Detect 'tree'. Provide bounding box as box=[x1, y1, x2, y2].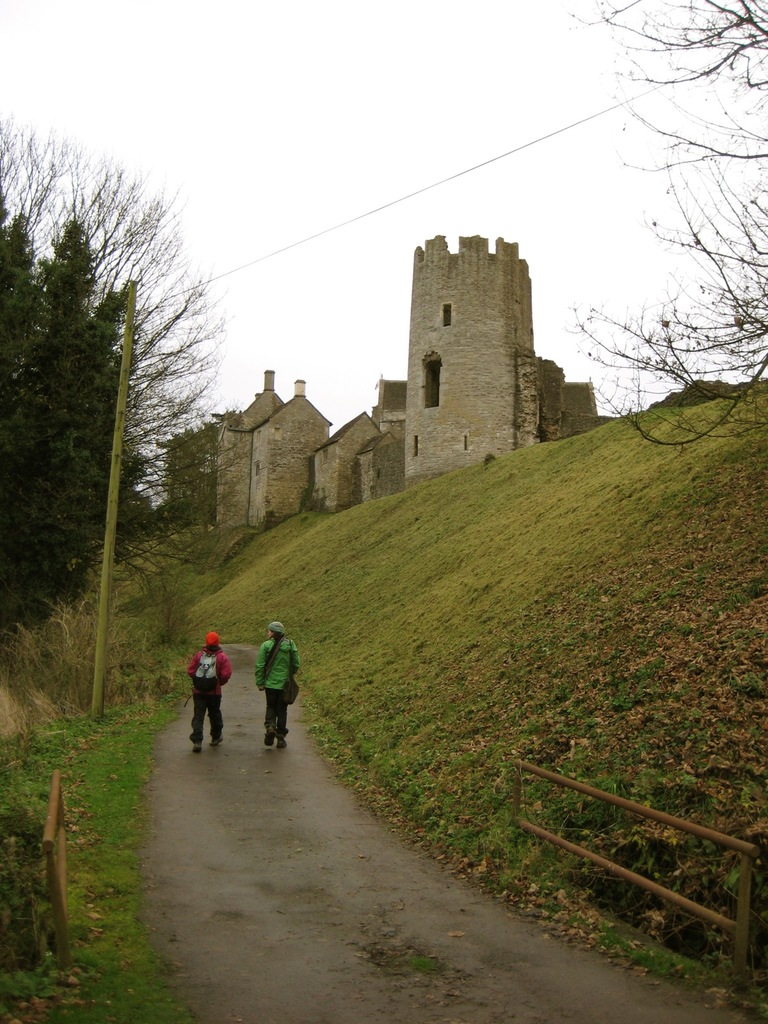
box=[603, 24, 747, 438].
